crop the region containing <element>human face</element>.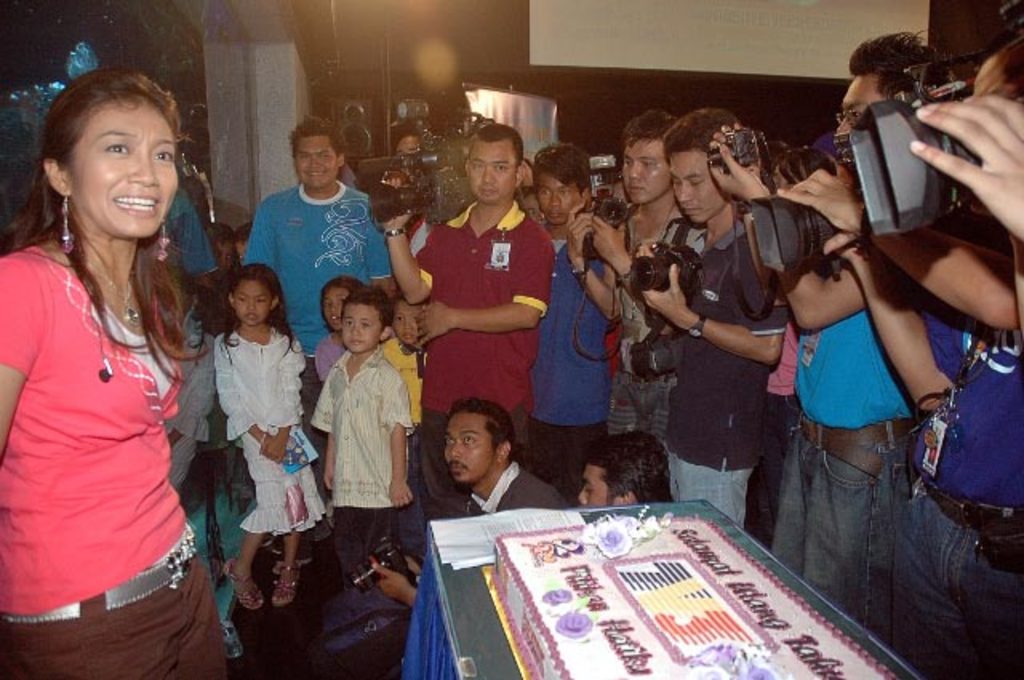
Crop region: [left=296, top=134, right=341, bottom=192].
